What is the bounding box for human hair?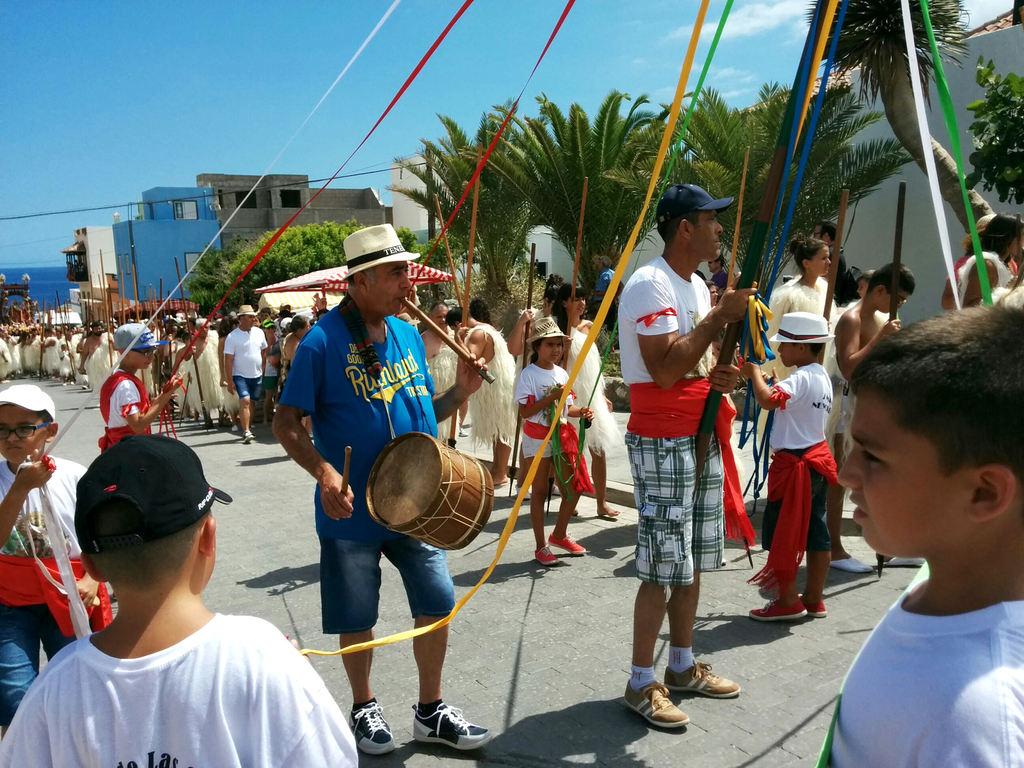
x1=970 y1=214 x2=1023 y2=254.
